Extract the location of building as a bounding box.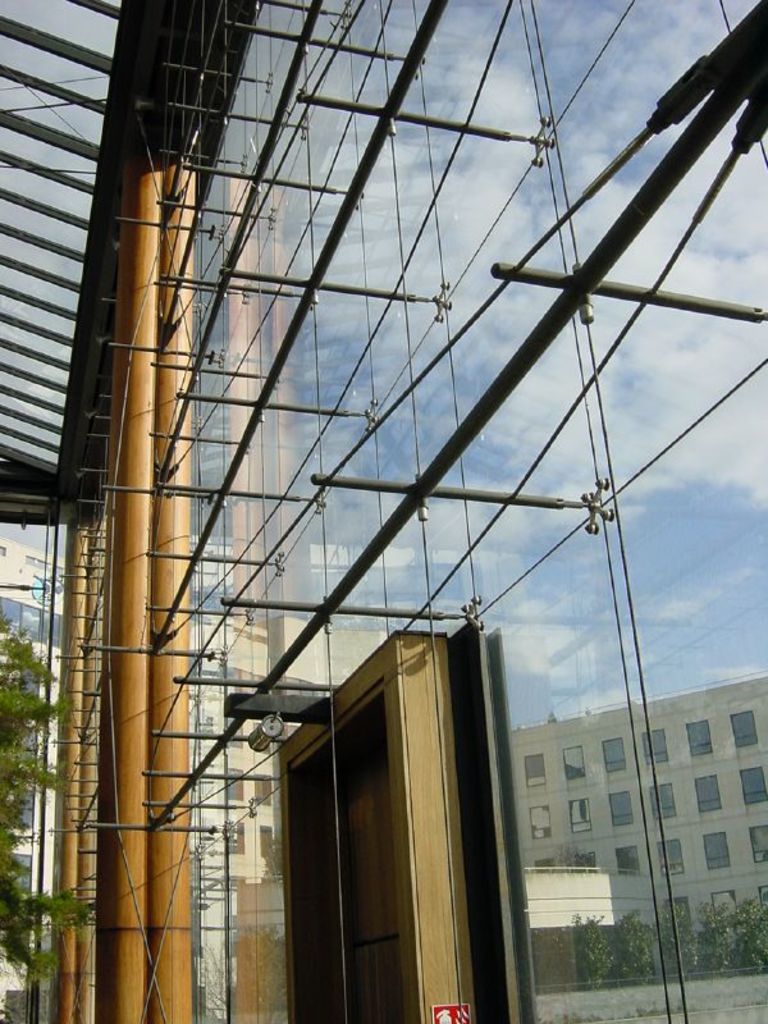
191,612,384,1019.
